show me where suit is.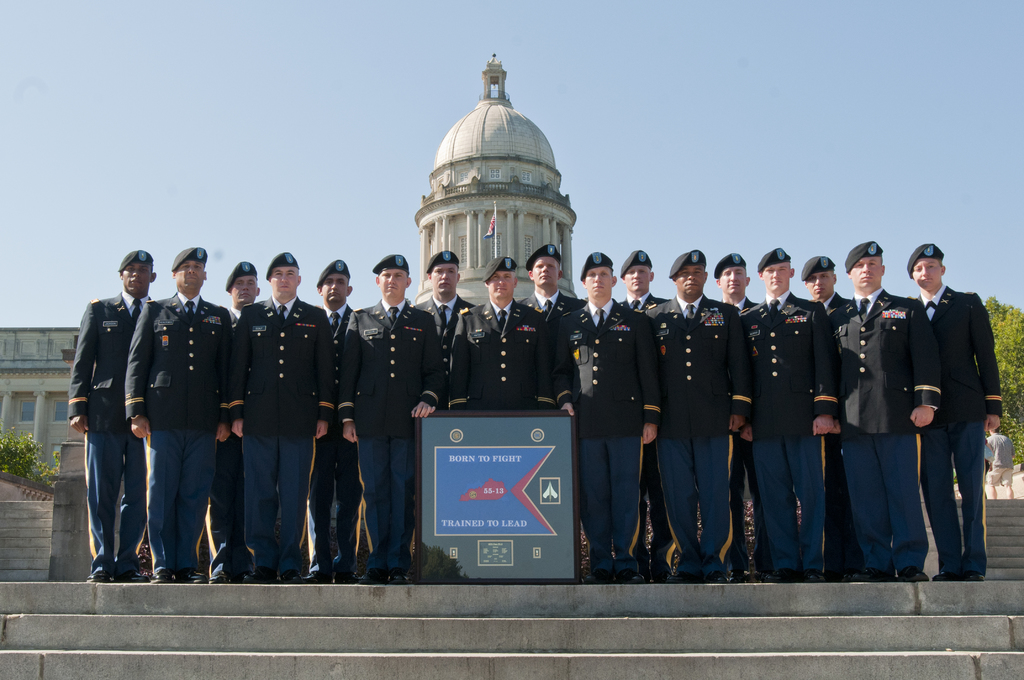
suit is at (x1=417, y1=295, x2=473, y2=408).
